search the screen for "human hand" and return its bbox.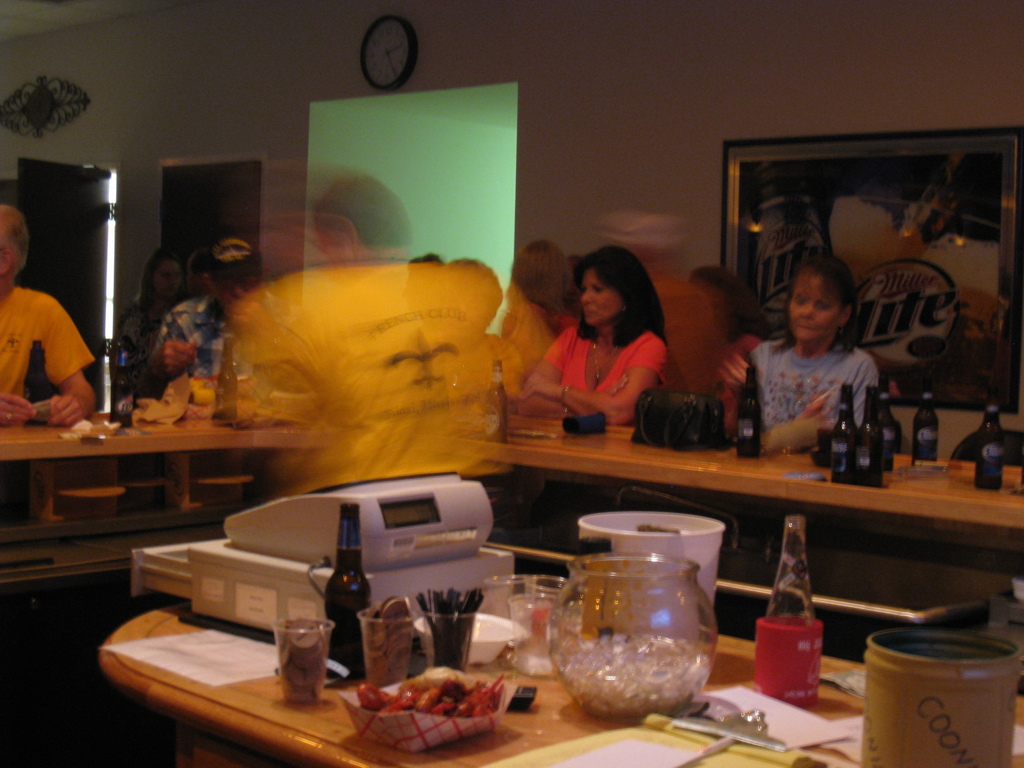
Found: 598 365 632 397.
